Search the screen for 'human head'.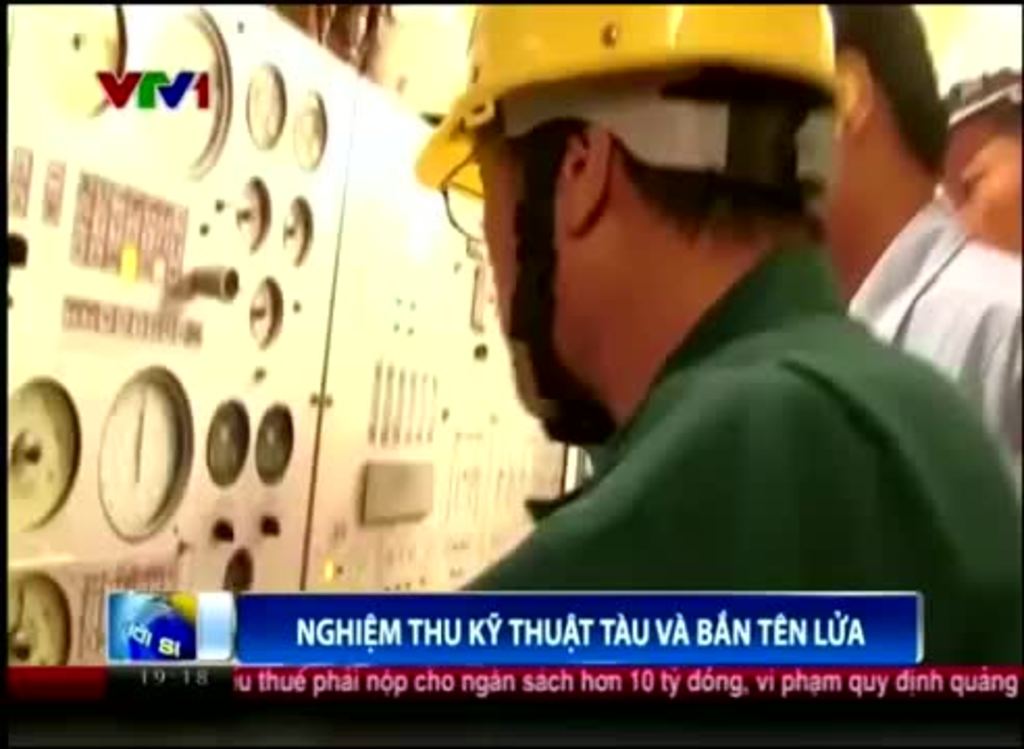
Found at [x1=939, y1=71, x2=1022, y2=260].
